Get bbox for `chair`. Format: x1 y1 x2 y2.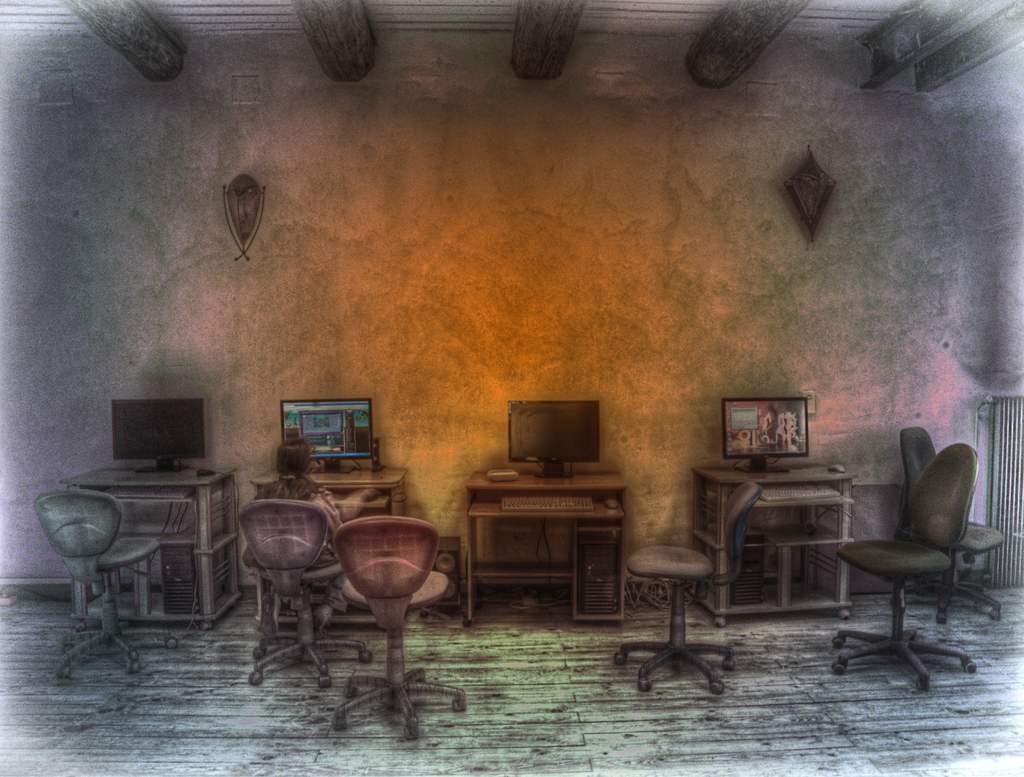
37 483 181 680.
